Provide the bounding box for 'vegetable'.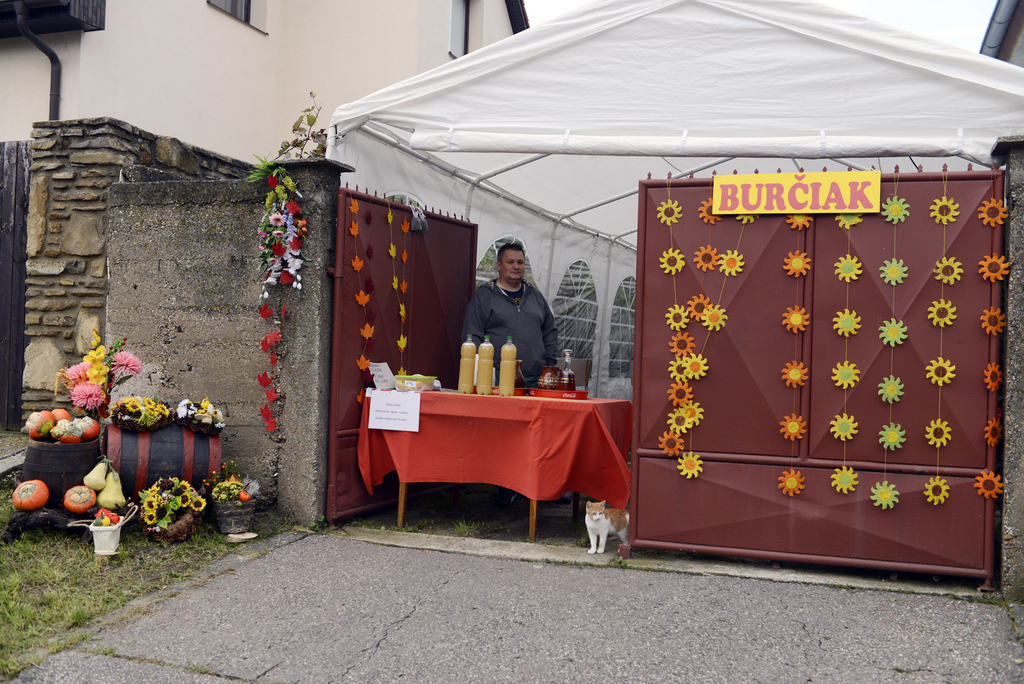
(x1=11, y1=481, x2=51, y2=507).
